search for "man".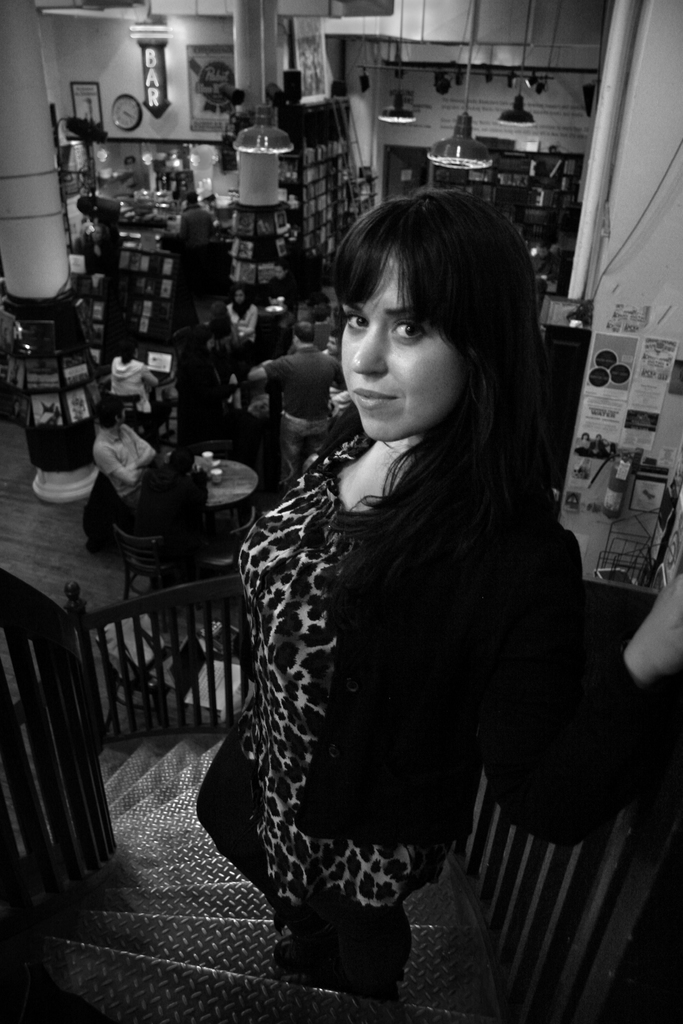
Found at left=242, top=318, right=344, bottom=478.
